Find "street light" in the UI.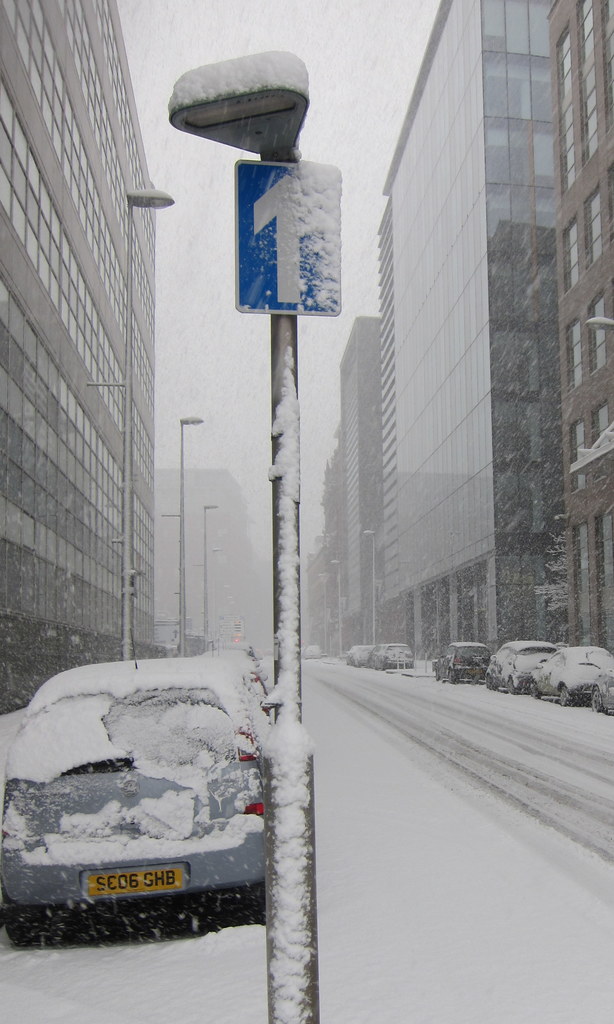
UI element at region(325, 559, 351, 655).
